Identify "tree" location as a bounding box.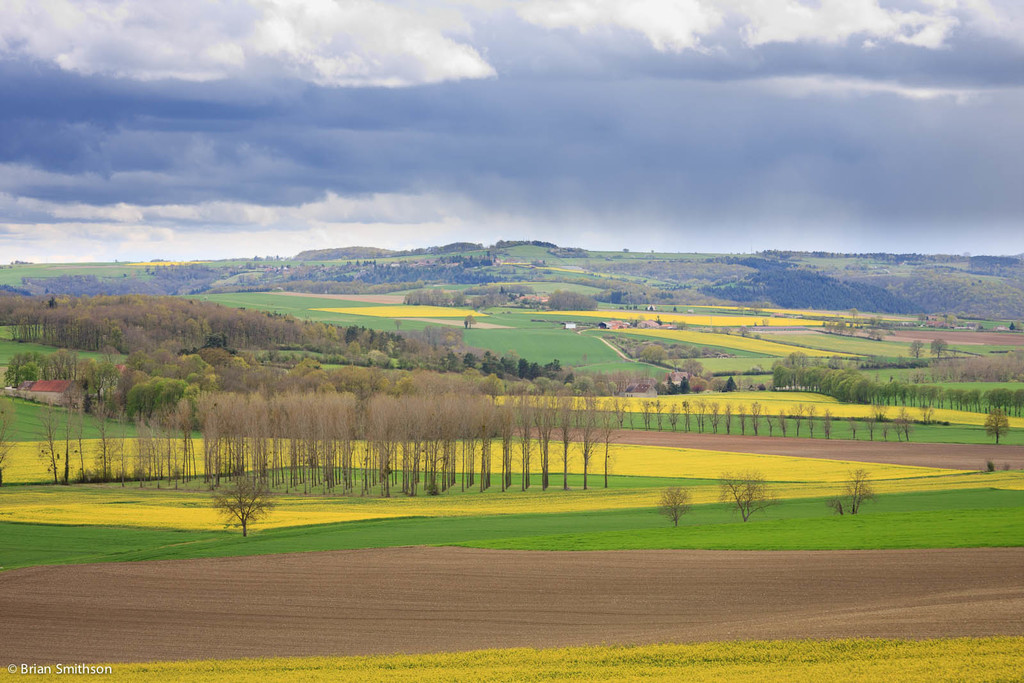
<bbox>982, 407, 1014, 449</bbox>.
